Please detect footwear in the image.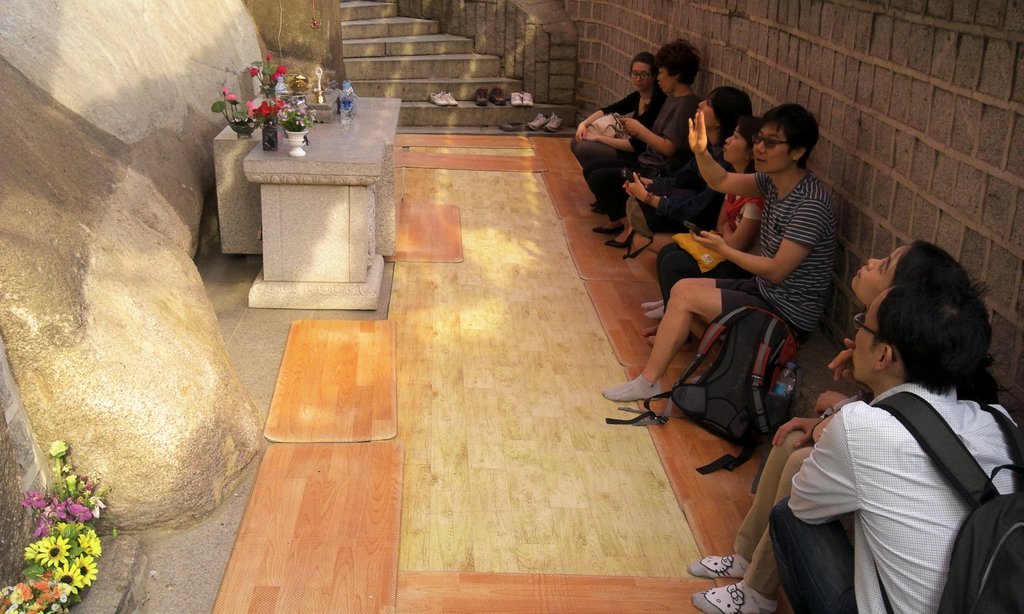
box(428, 91, 449, 106).
